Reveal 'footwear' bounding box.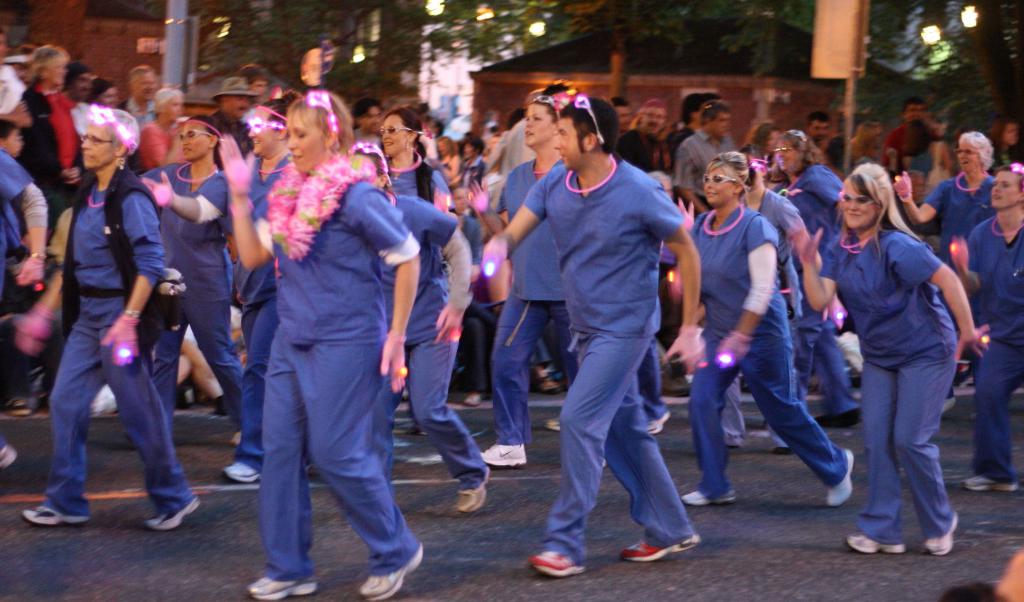
Revealed: BBox(922, 513, 958, 559).
